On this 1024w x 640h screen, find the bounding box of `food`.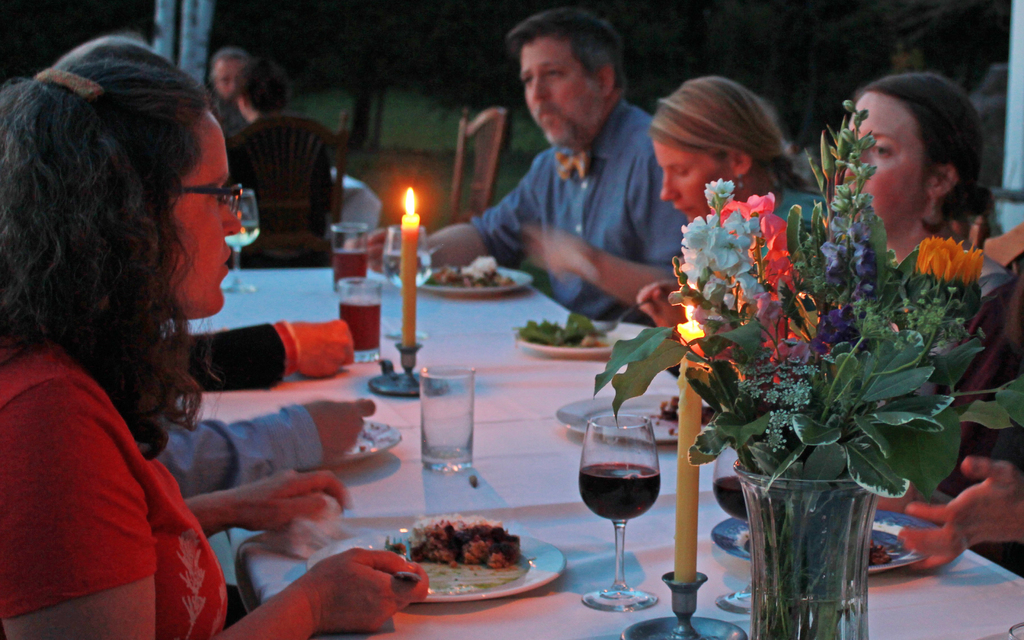
Bounding box: 401,515,512,588.
